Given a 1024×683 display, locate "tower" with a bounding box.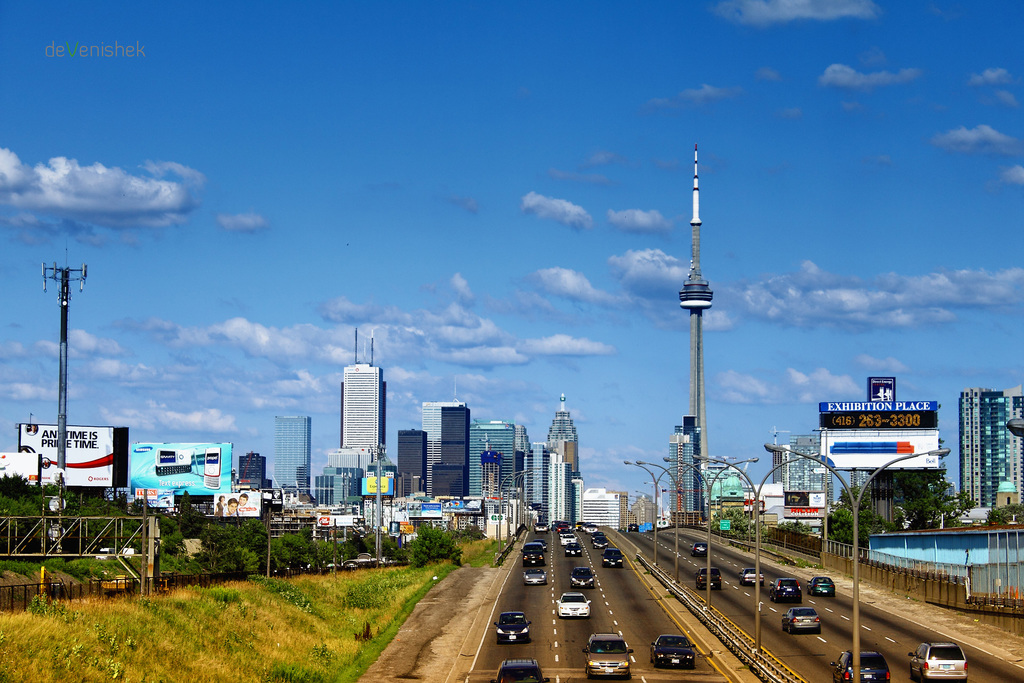
Located: (x1=541, y1=389, x2=580, y2=493).
